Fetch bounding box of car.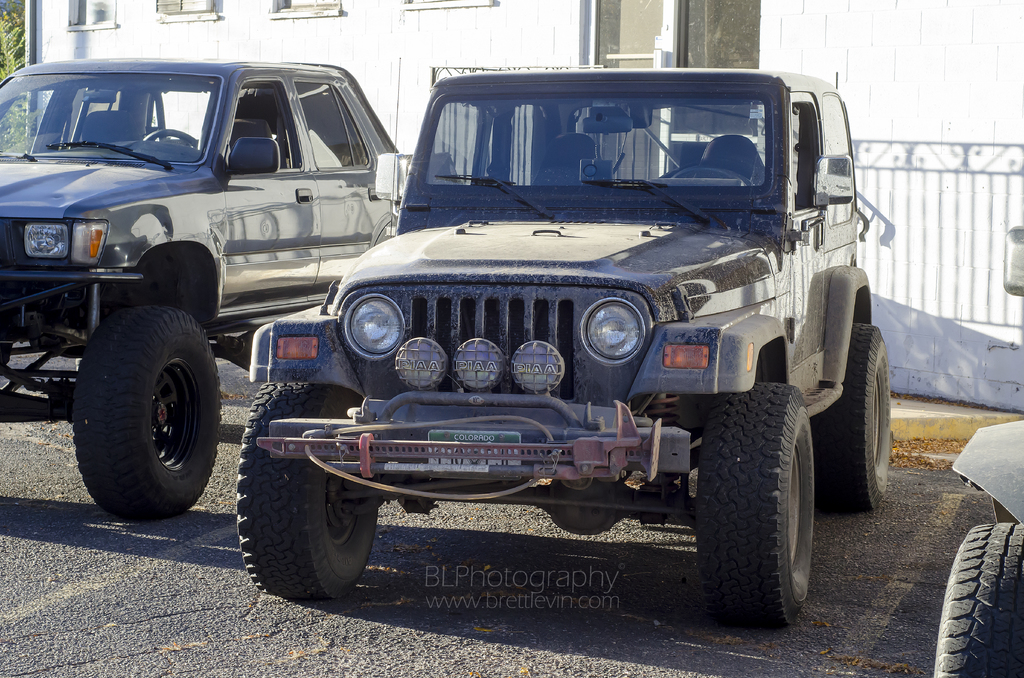
Bbox: box=[0, 56, 397, 522].
